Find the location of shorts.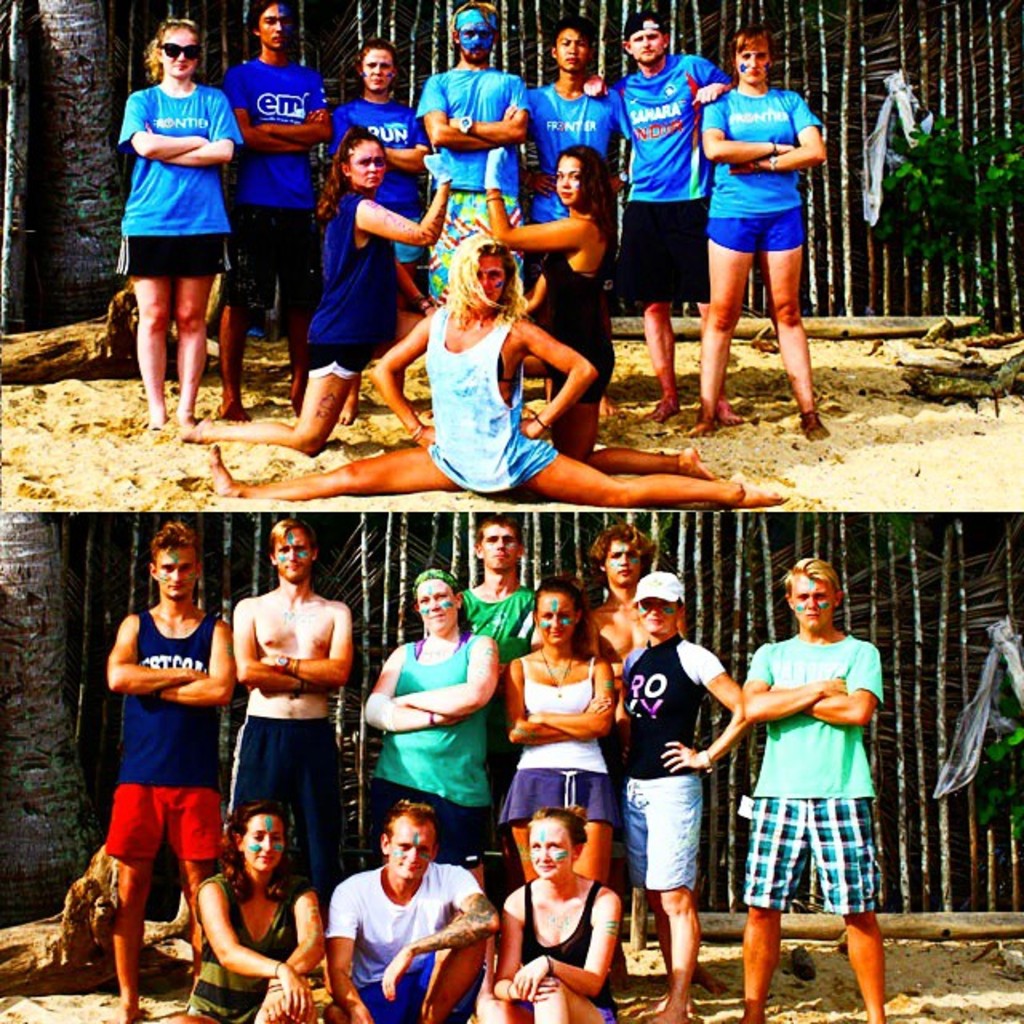
Location: 104 787 224 856.
